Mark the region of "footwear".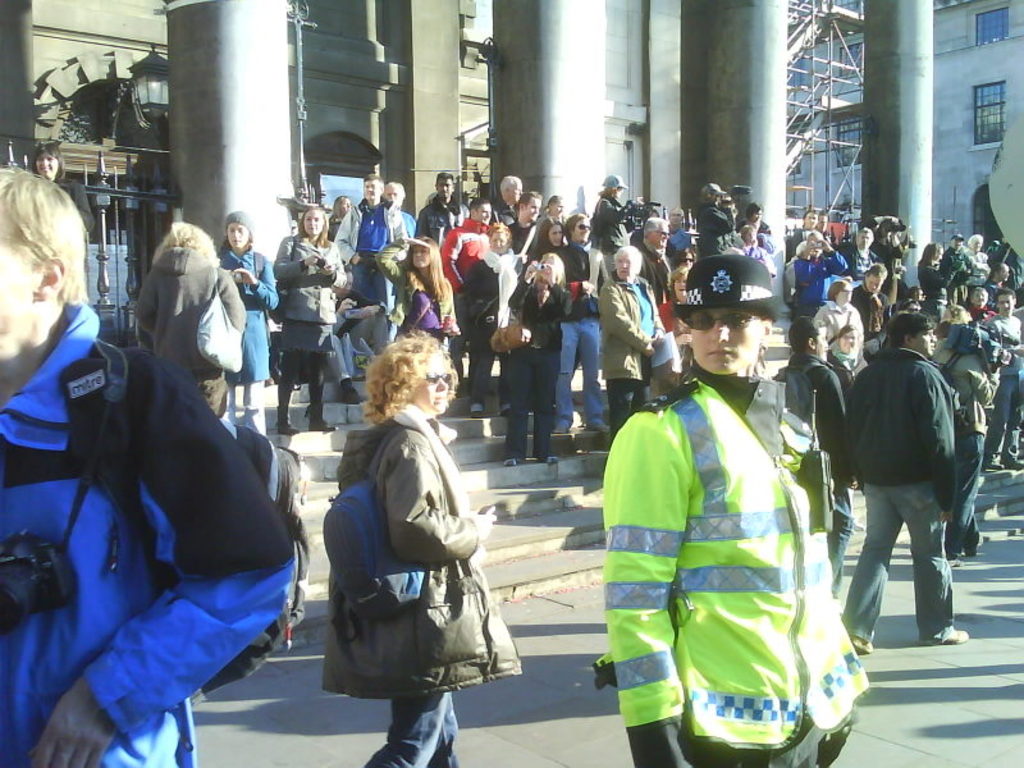
Region: 310,419,334,429.
